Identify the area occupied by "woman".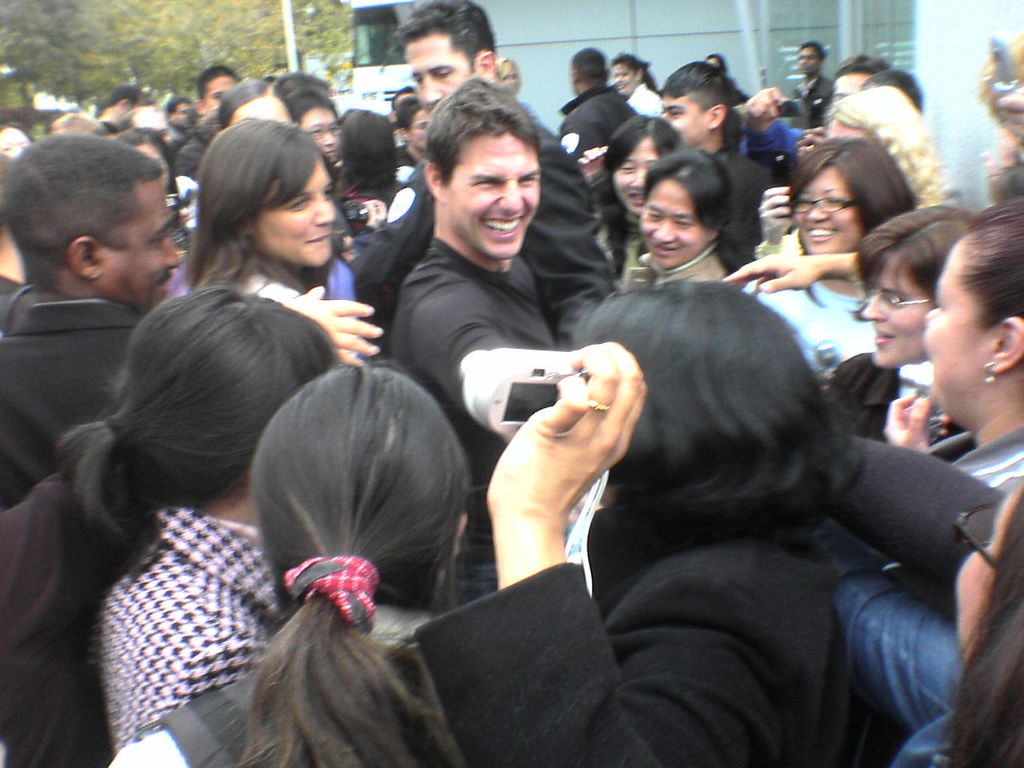
Area: 414:277:849:767.
